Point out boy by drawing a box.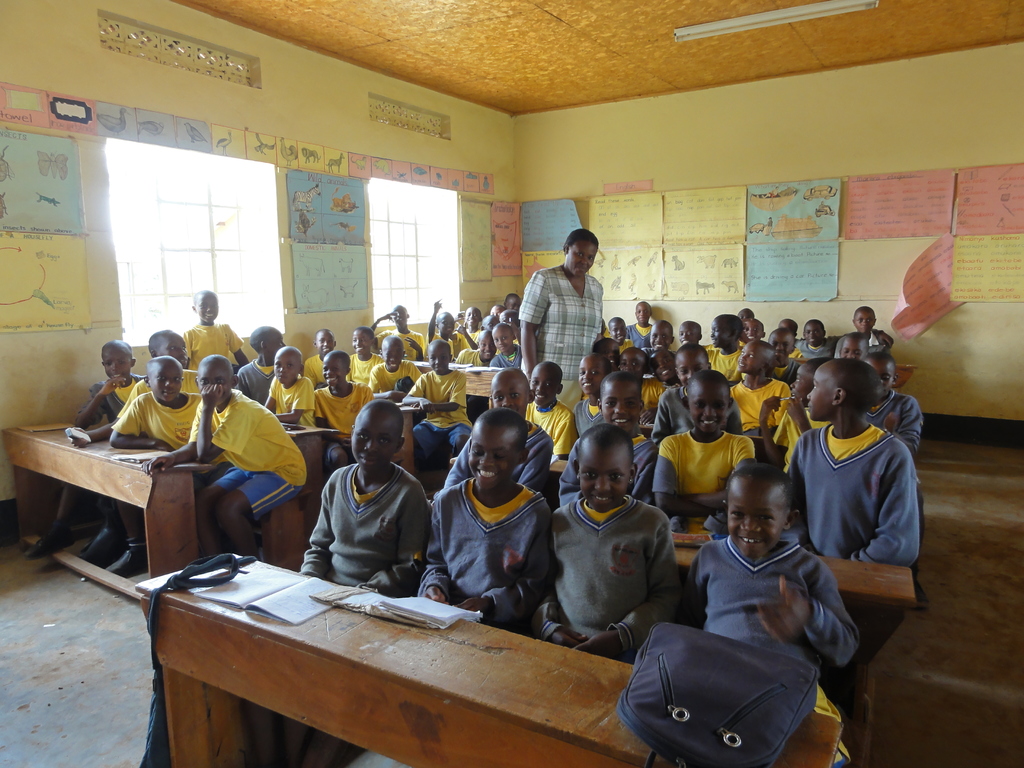
[296,399,430,591].
